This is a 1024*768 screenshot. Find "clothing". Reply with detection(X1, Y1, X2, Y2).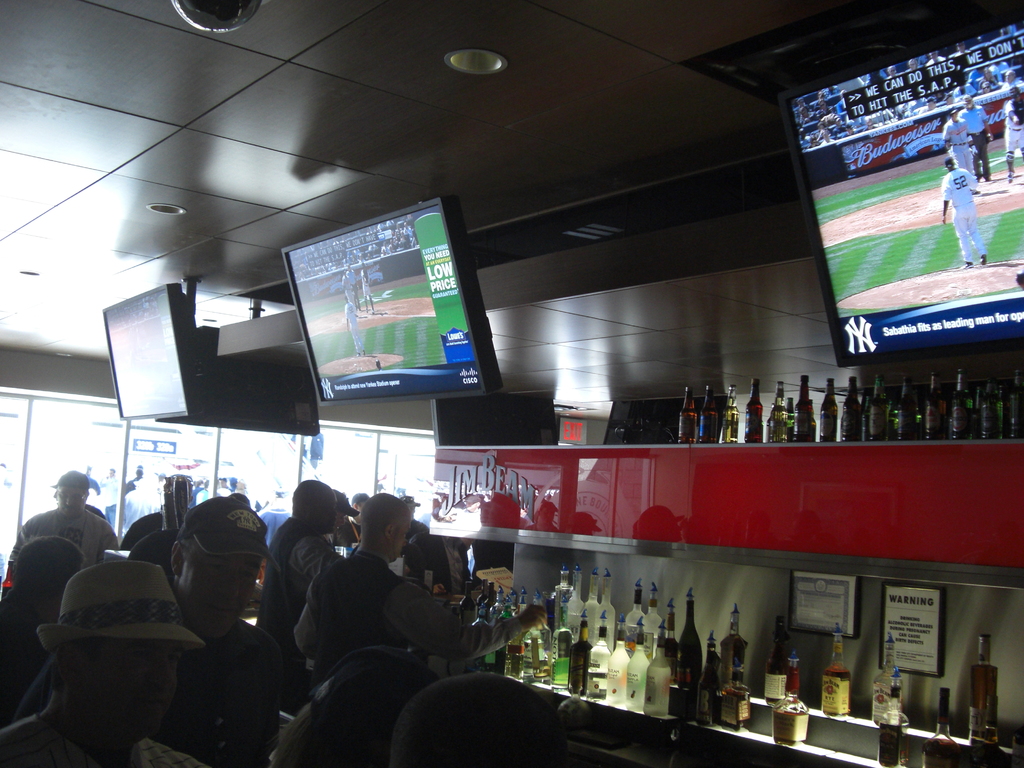
detection(404, 521, 434, 566).
